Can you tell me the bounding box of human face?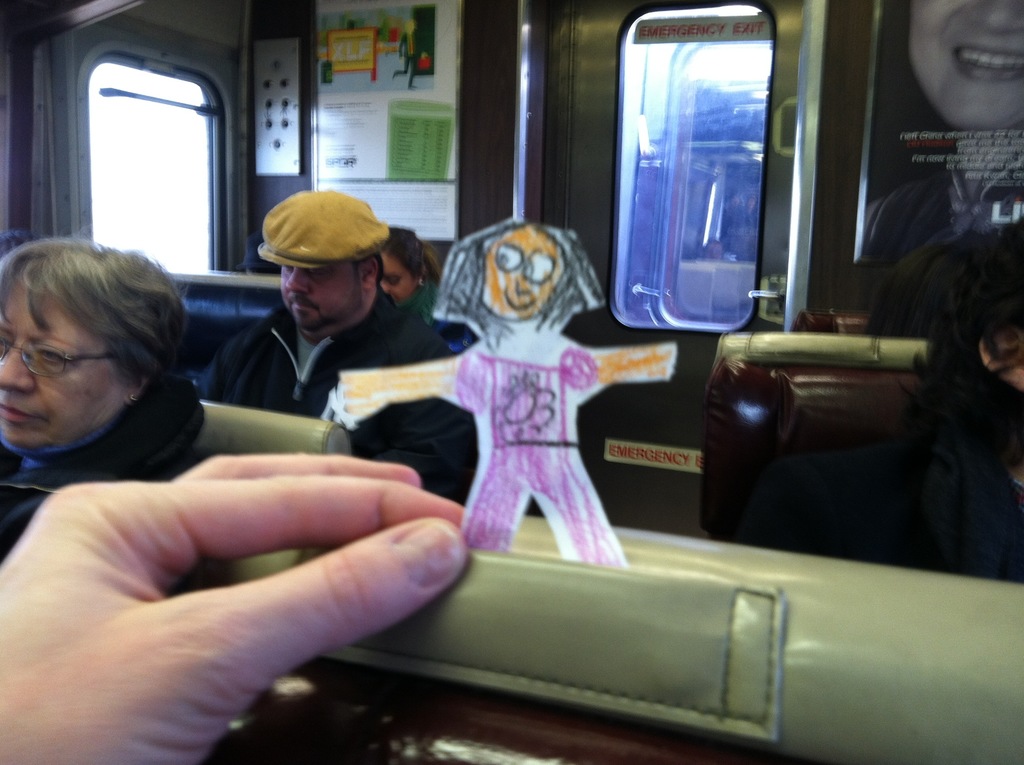
(478, 225, 565, 320).
